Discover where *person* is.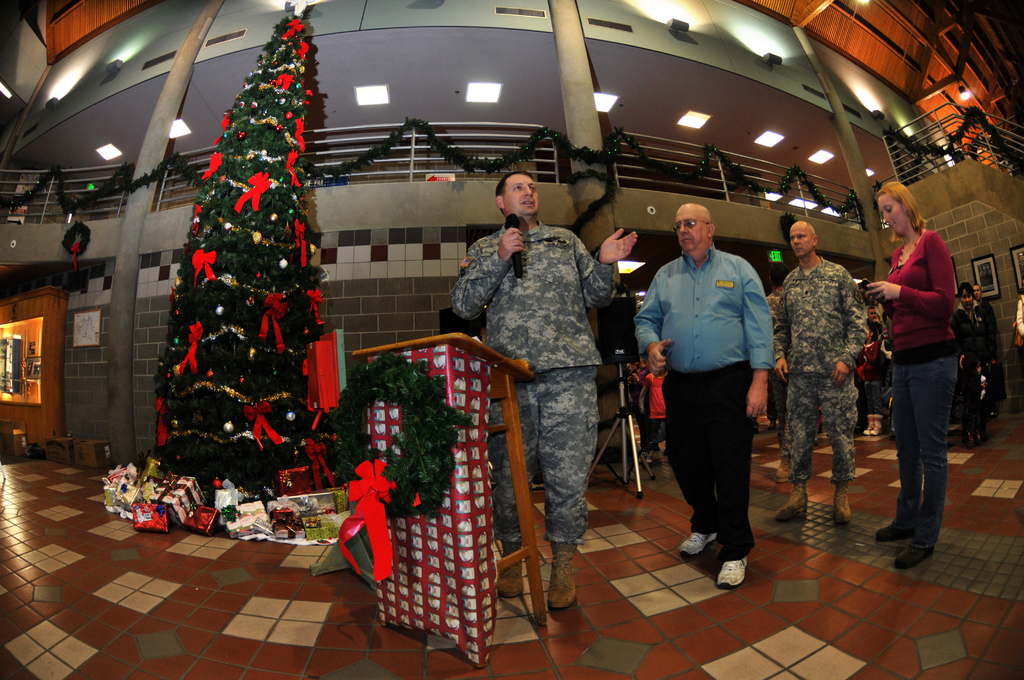
Discovered at bbox=[765, 223, 858, 534].
